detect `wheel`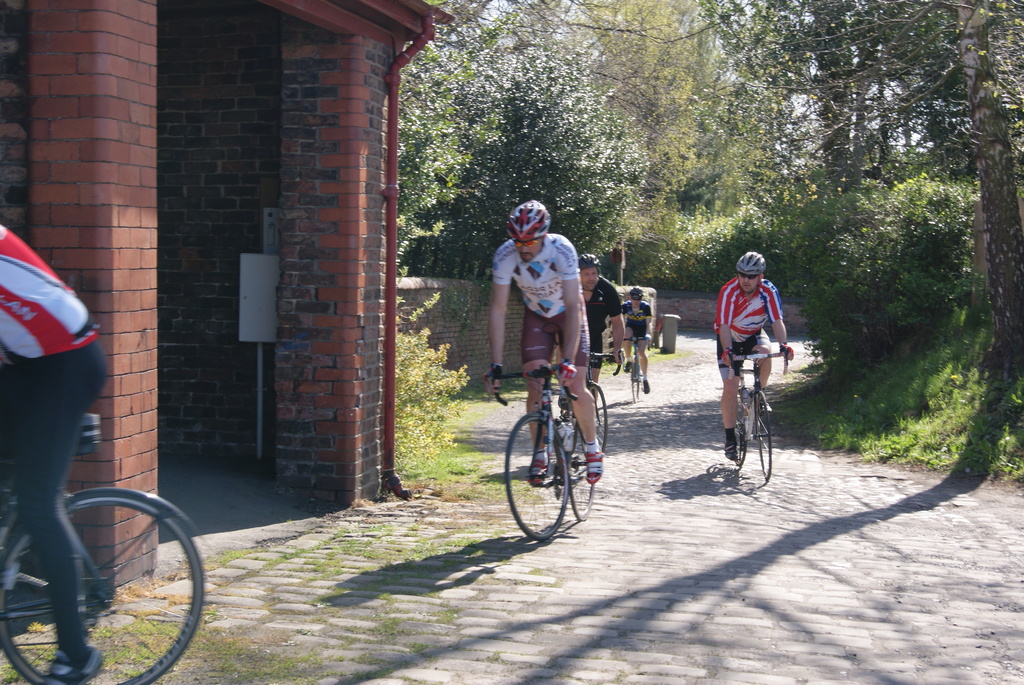
[630, 358, 639, 403]
